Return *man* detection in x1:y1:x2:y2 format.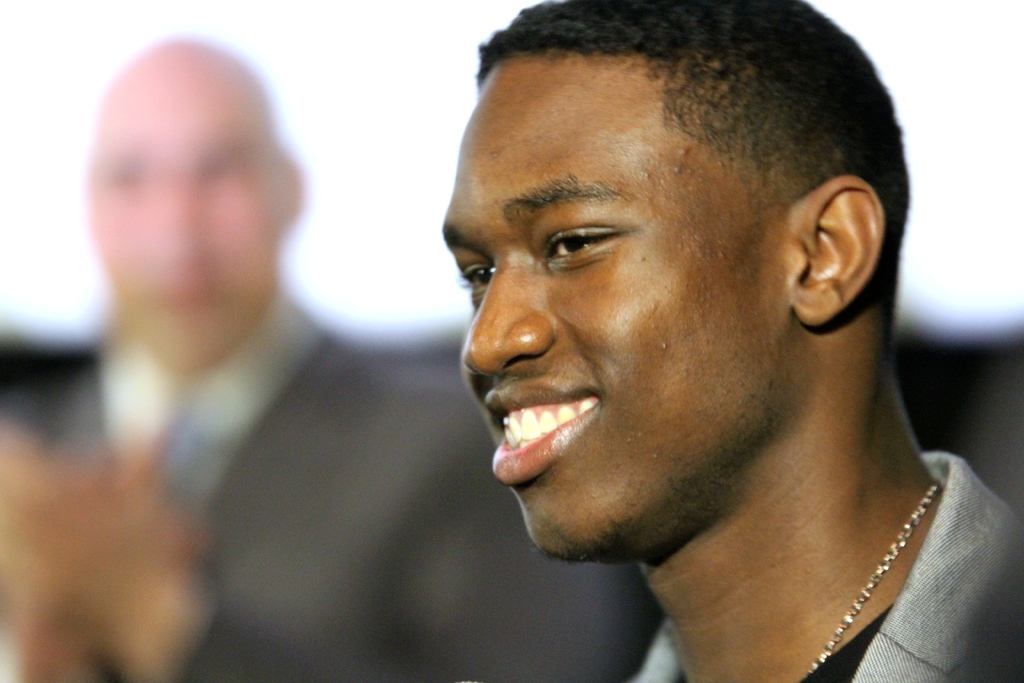
435:0:1023:682.
